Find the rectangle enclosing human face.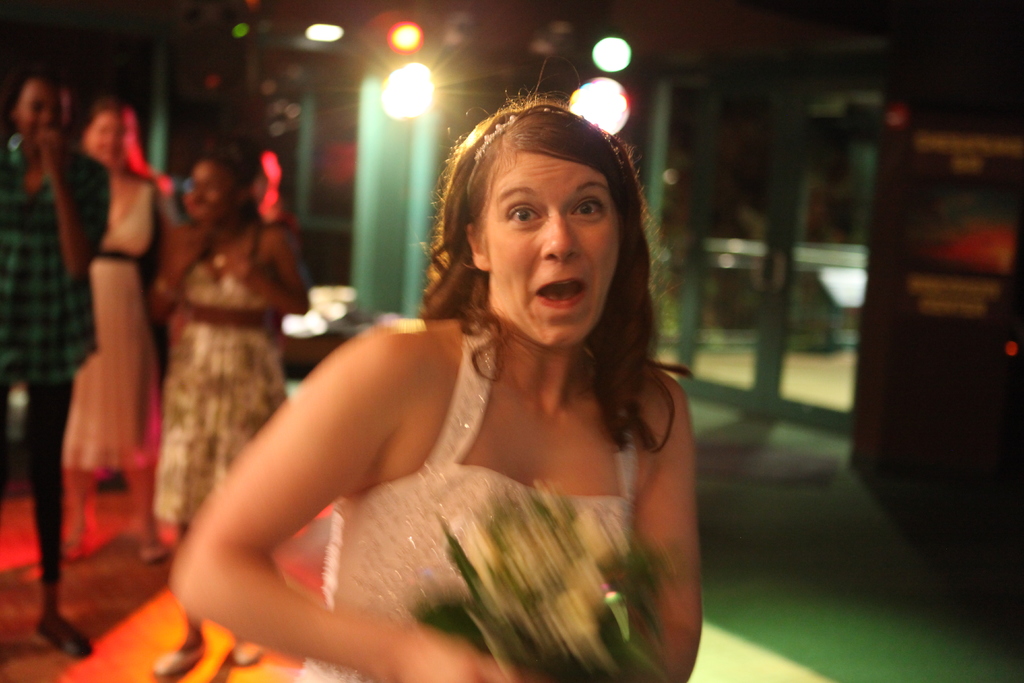
20 85 63 143.
